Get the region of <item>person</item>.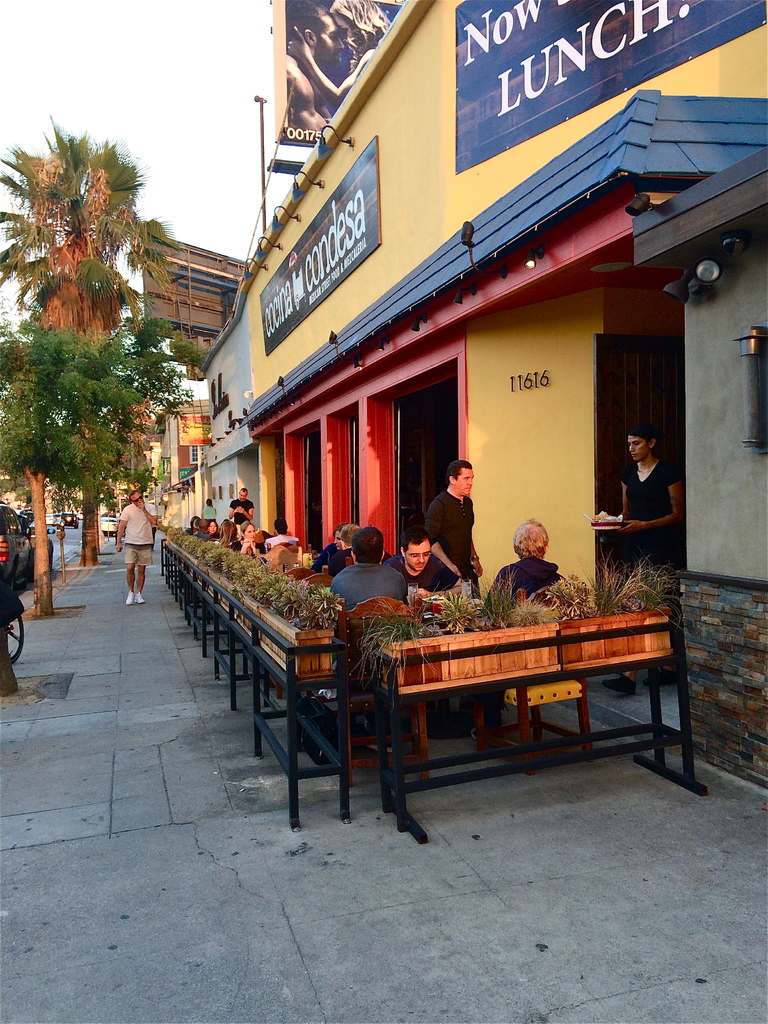
x1=607, y1=426, x2=685, y2=575.
